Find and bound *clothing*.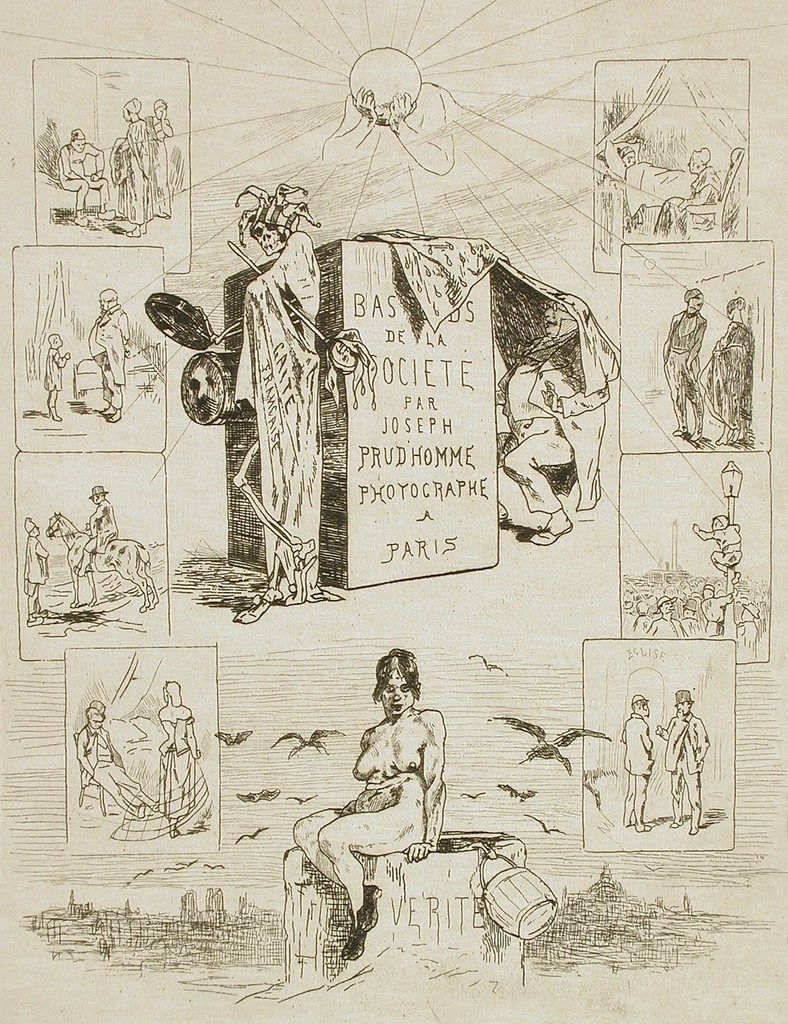
Bound: 54:144:110:212.
